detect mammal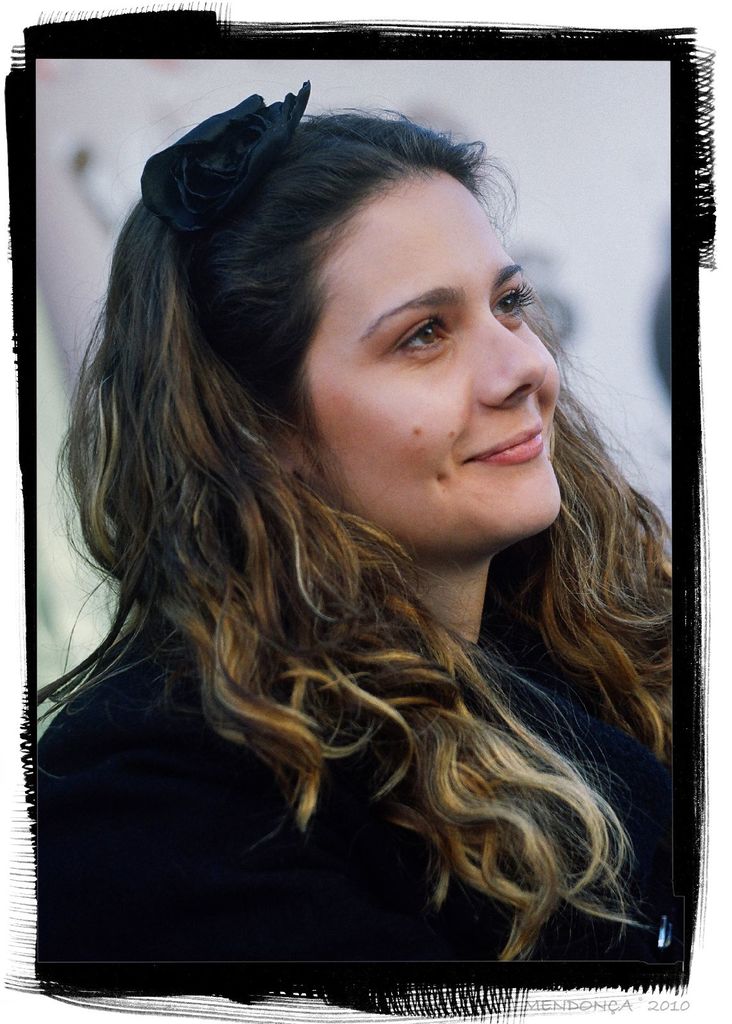
x1=31 y1=71 x2=678 y2=963
